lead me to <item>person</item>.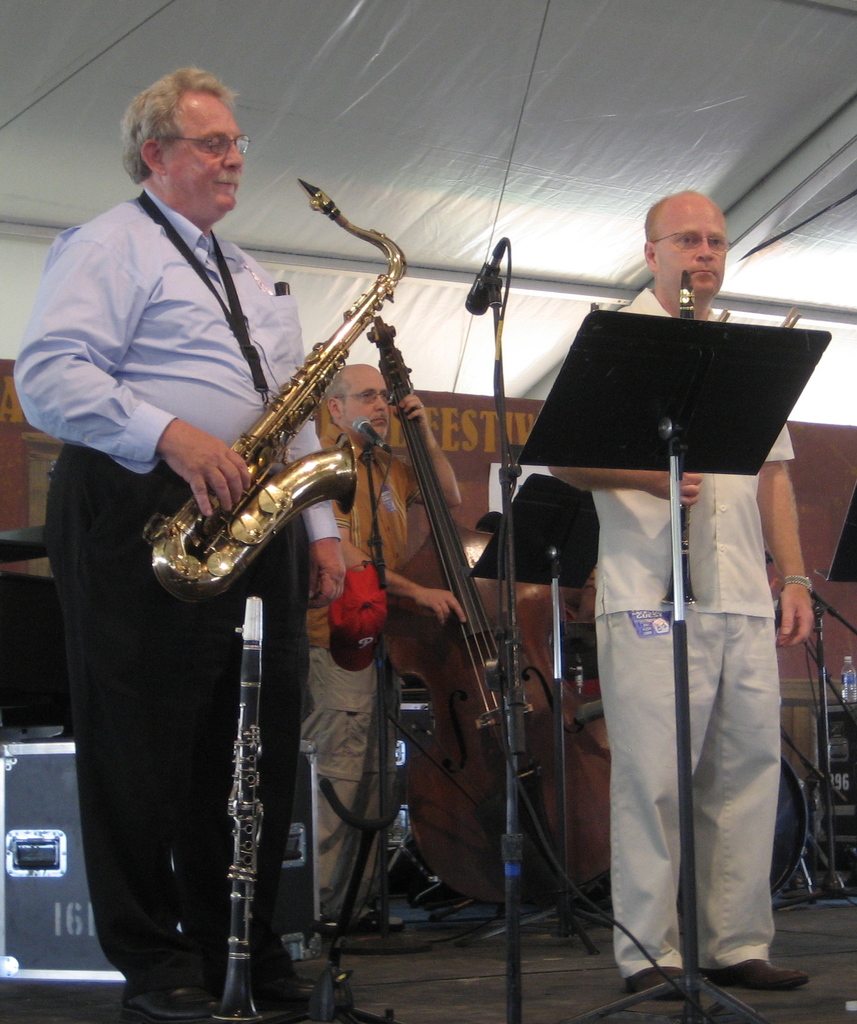
Lead to 15 64 347 1023.
